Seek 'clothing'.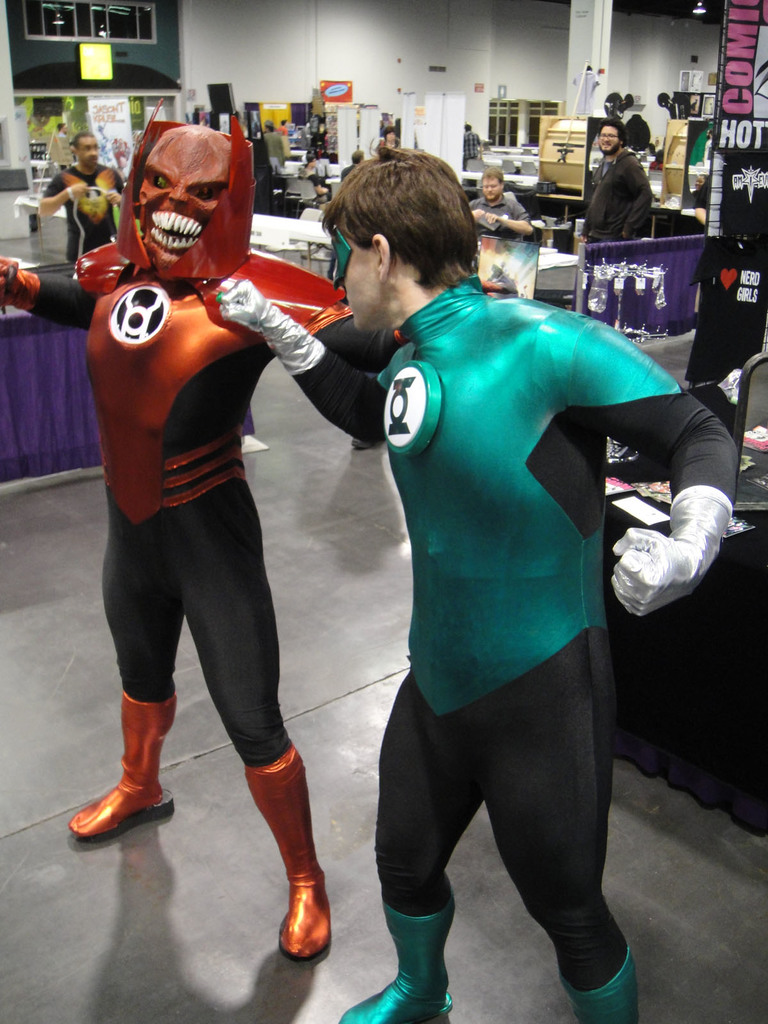
(276, 269, 742, 1020).
